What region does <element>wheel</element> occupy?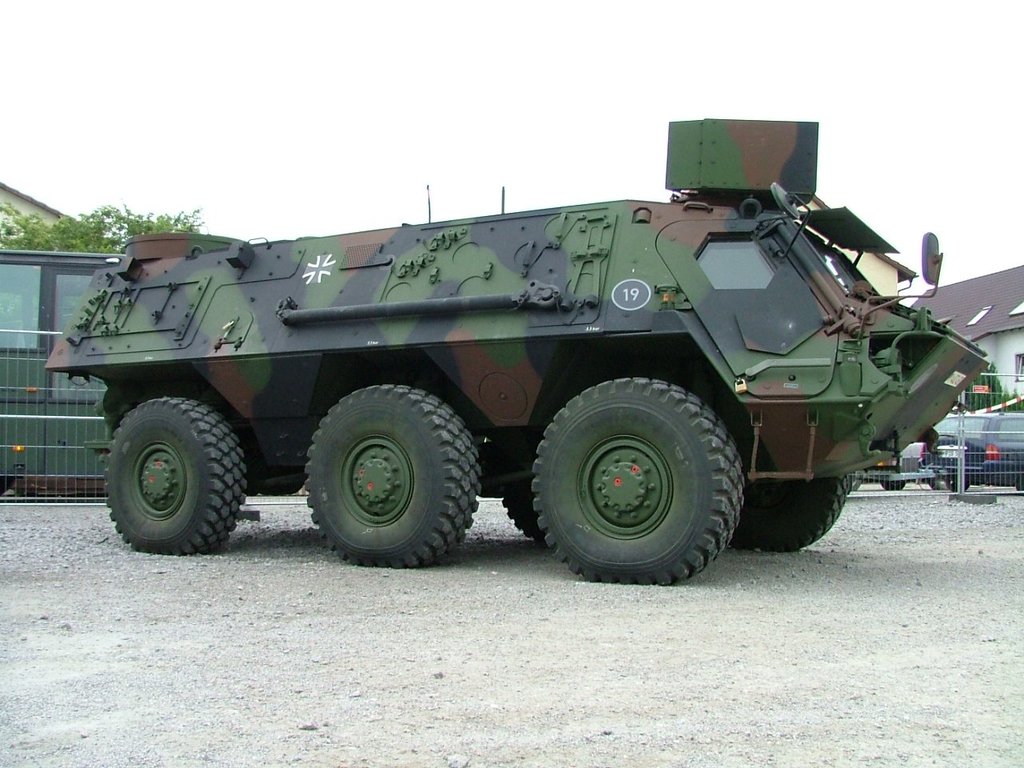
pyautogui.locateOnScreen(306, 386, 486, 566).
